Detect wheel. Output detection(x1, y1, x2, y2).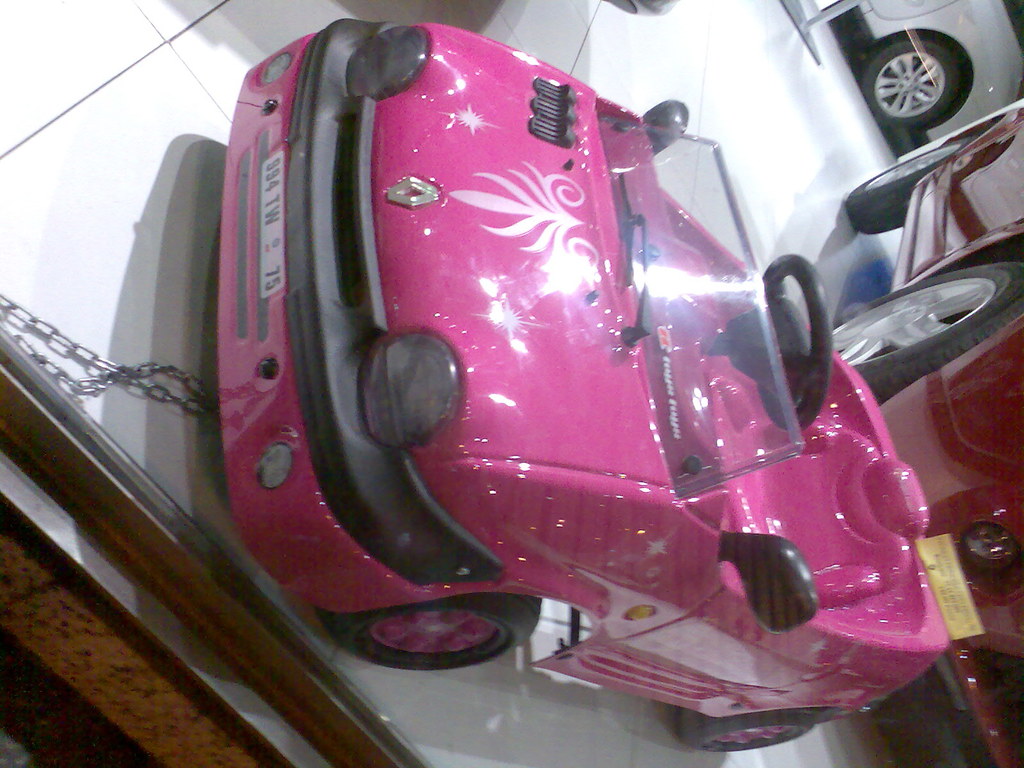
detection(854, 42, 979, 123).
